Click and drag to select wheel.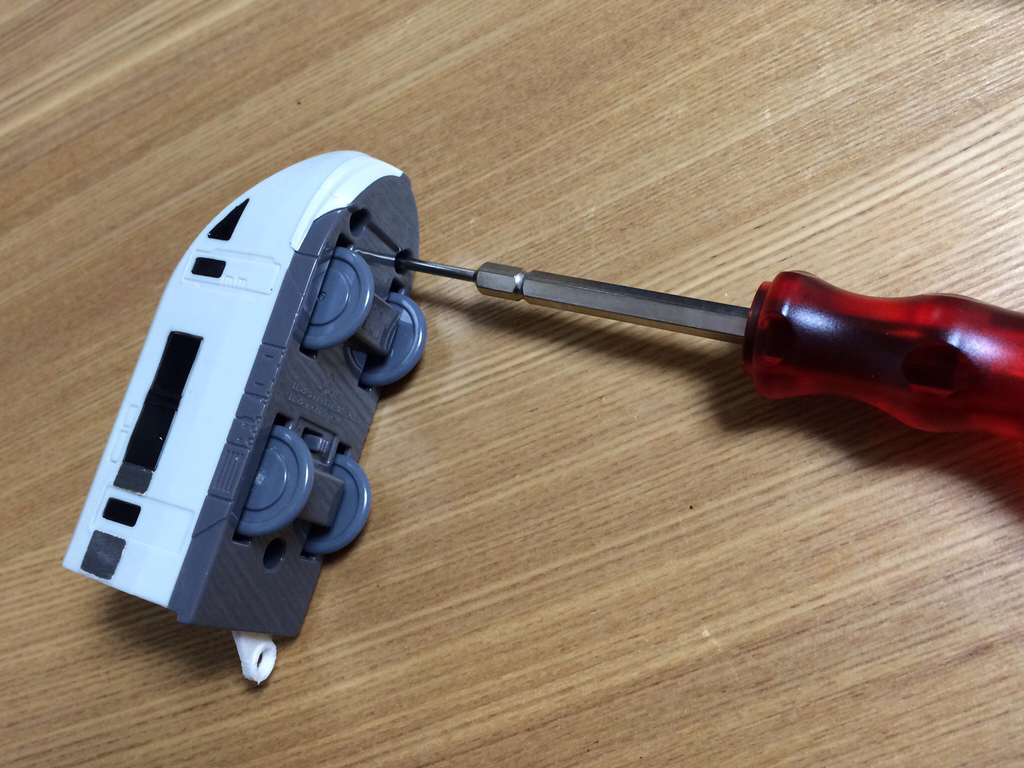
Selection: {"x1": 362, "y1": 294, "x2": 426, "y2": 384}.
